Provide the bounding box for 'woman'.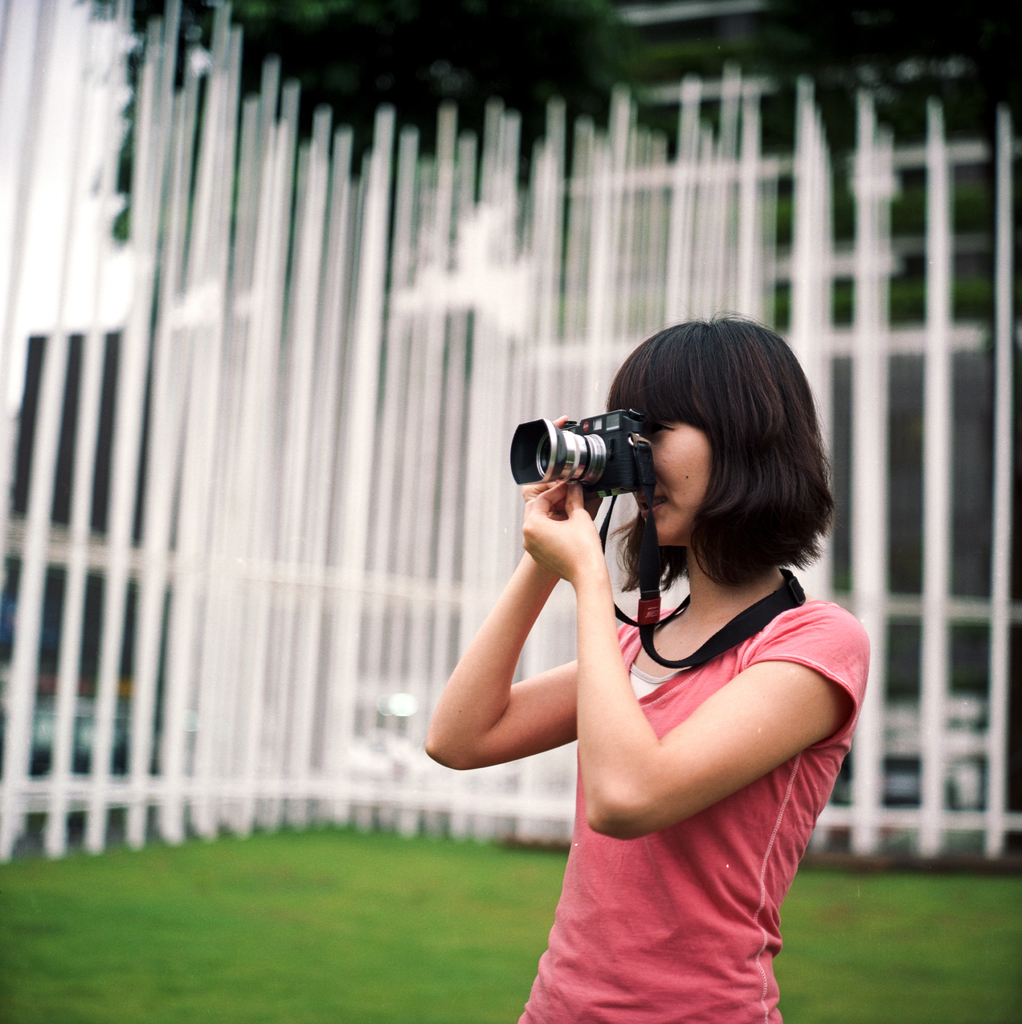
385 244 888 1023.
